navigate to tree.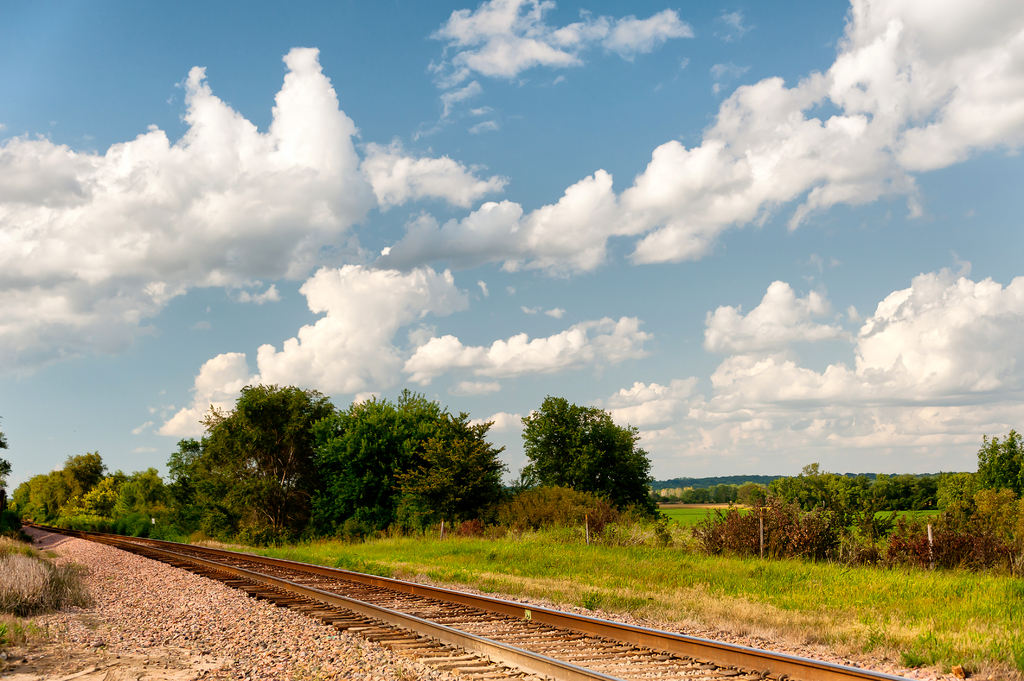
Navigation target: region(334, 397, 509, 517).
